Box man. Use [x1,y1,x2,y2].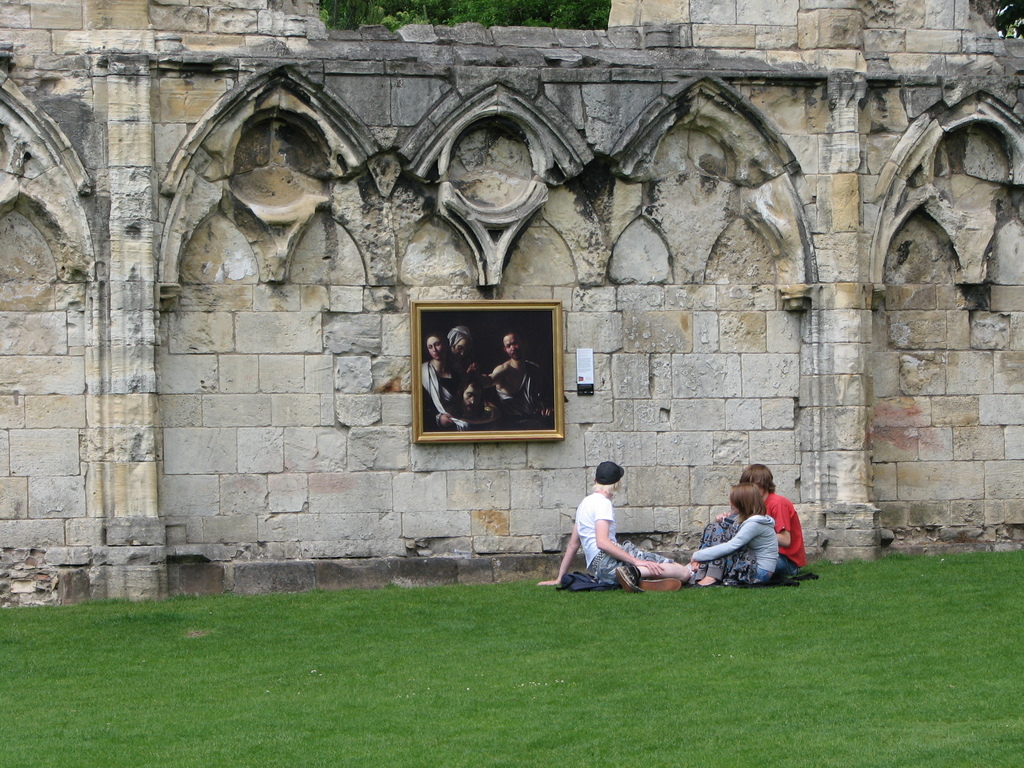
[453,369,483,420].
